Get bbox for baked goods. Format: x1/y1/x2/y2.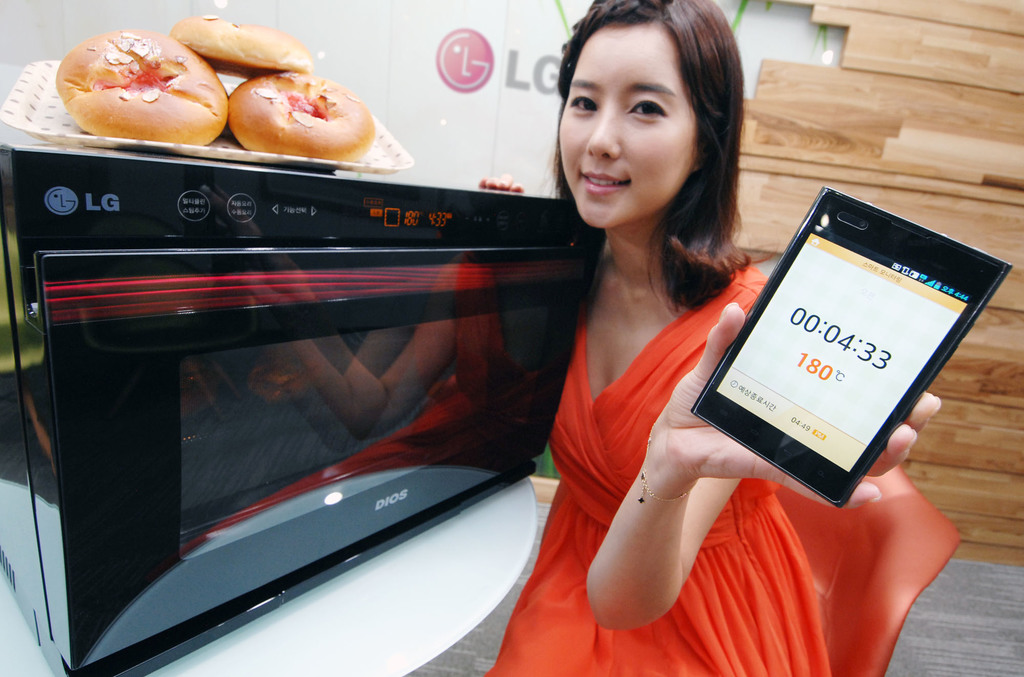
170/14/313/70.
